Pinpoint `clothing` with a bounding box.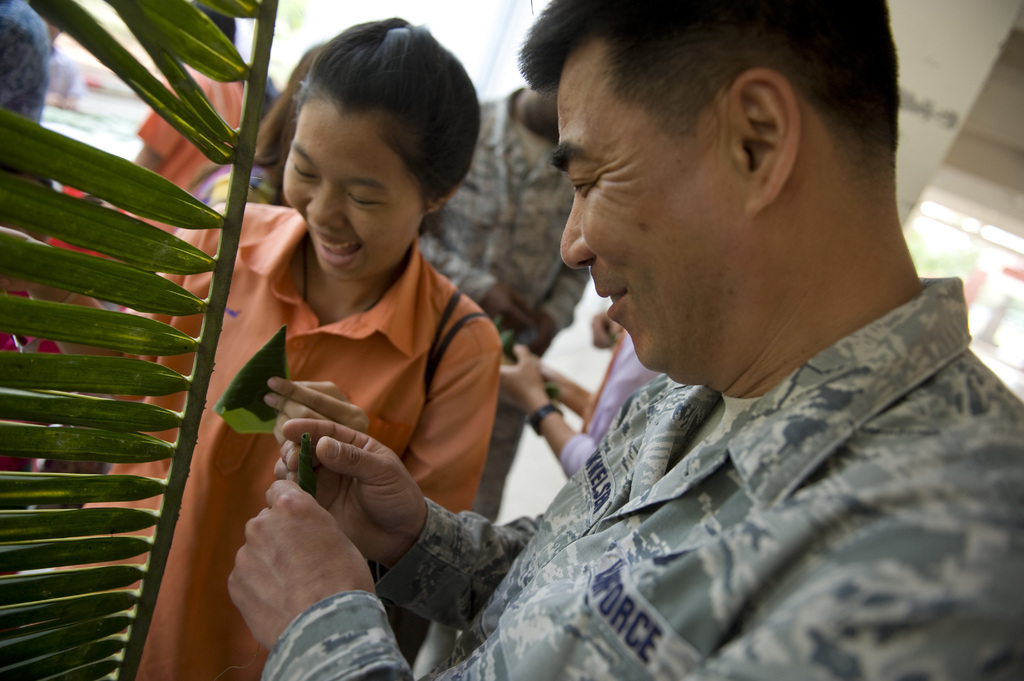
441:265:1004:675.
